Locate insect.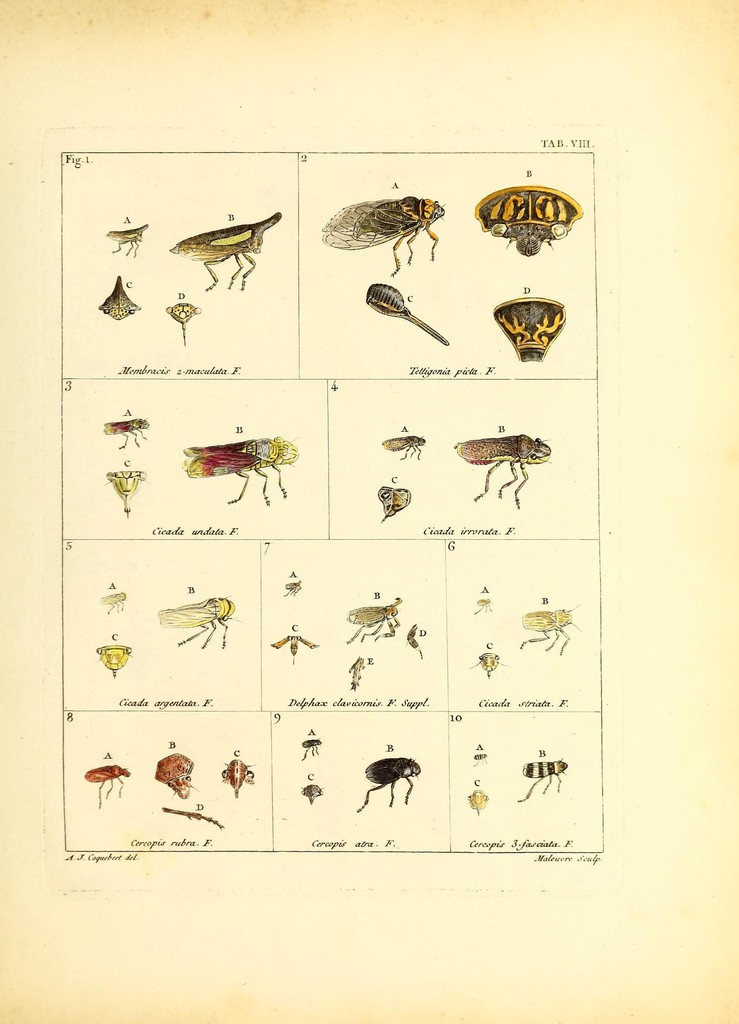
Bounding box: rect(106, 417, 151, 449).
